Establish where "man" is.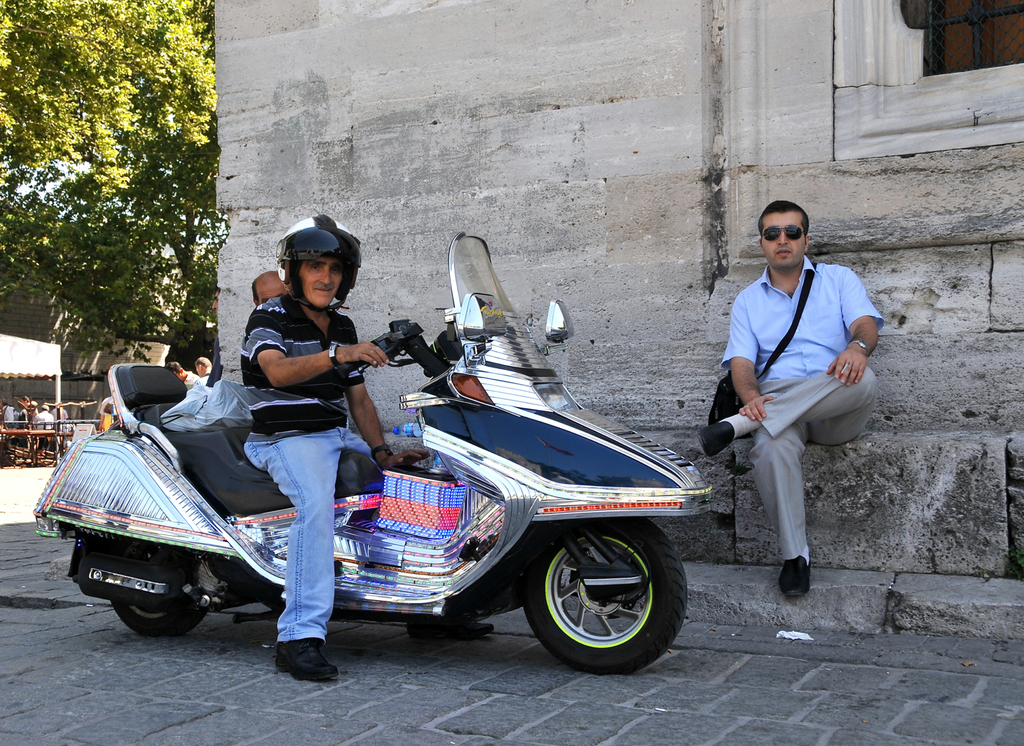
Established at locate(255, 270, 287, 308).
